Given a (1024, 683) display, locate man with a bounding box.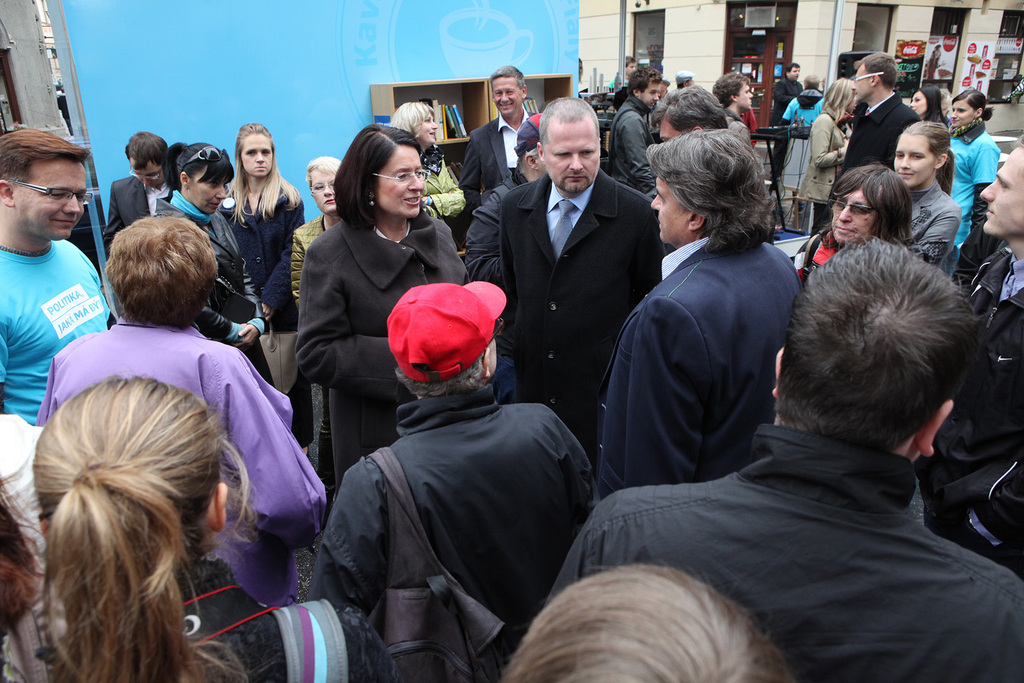
Located: x1=765, y1=60, x2=804, y2=193.
